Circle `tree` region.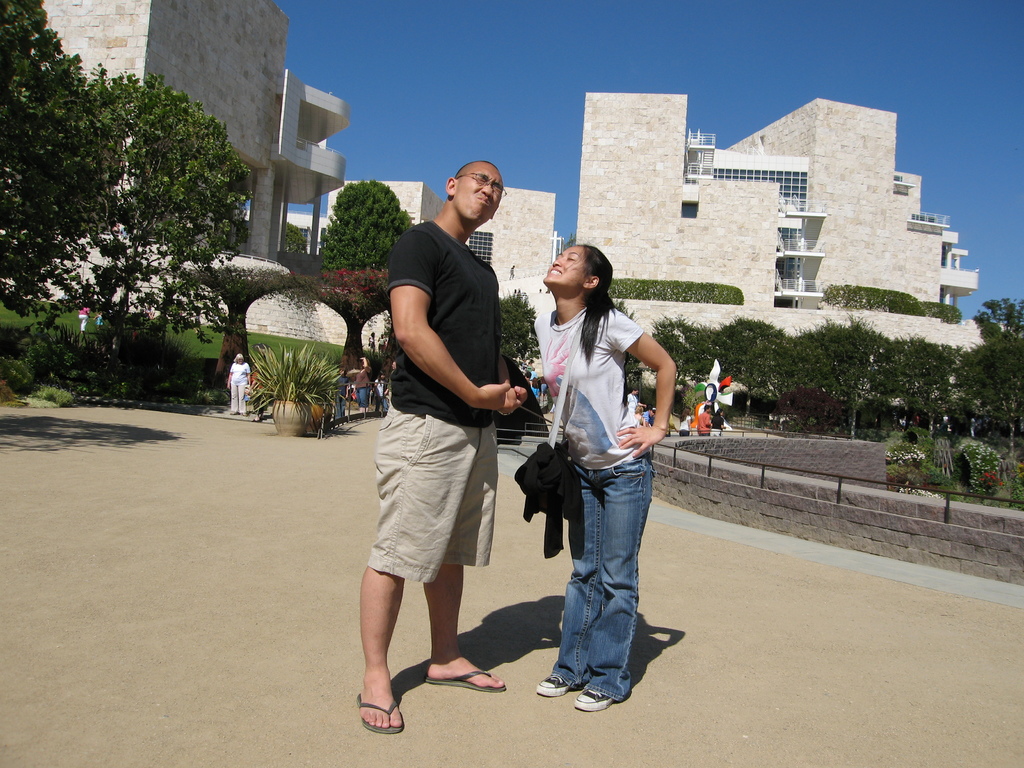
Region: 485, 292, 543, 365.
